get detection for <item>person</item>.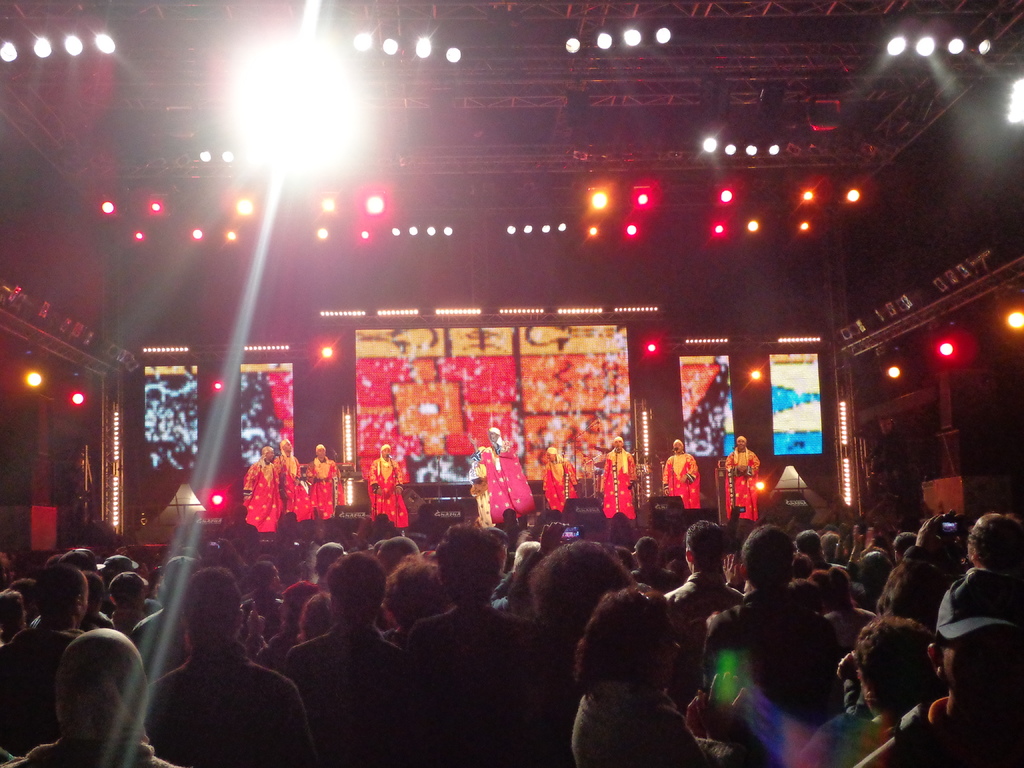
Detection: box=[665, 441, 699, 508].
